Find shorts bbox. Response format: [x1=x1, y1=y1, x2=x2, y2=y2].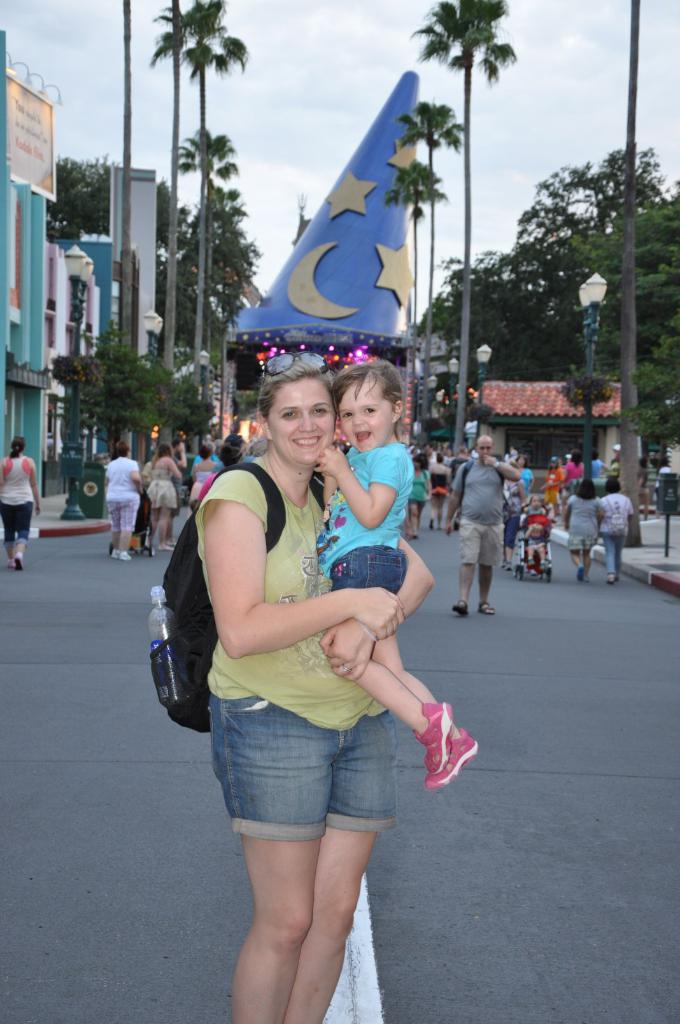
[x1=332, y1=543, x2=406, y2=588].
